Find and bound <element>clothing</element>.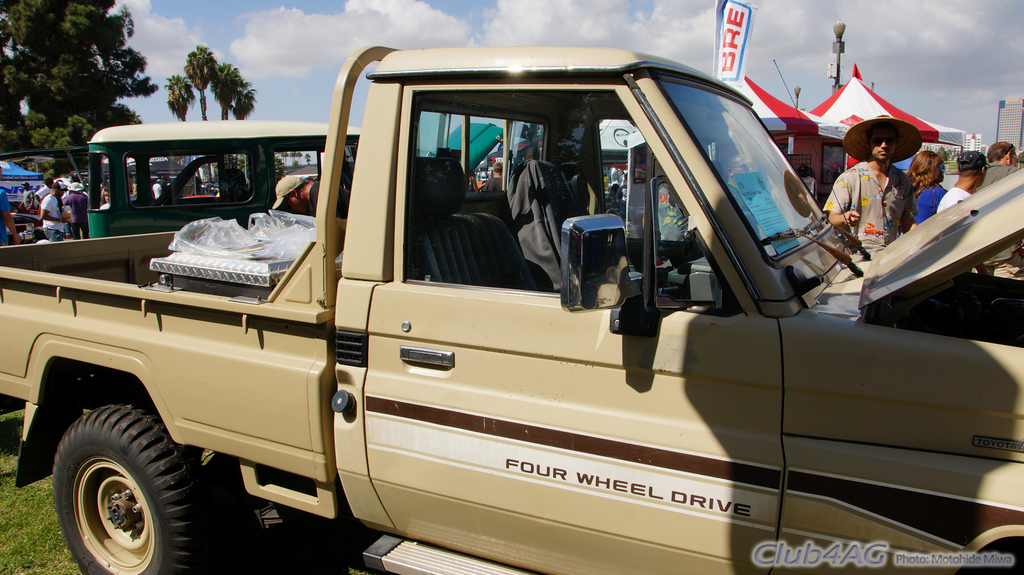
Bound: BBox(20, 187, 33, 214).
